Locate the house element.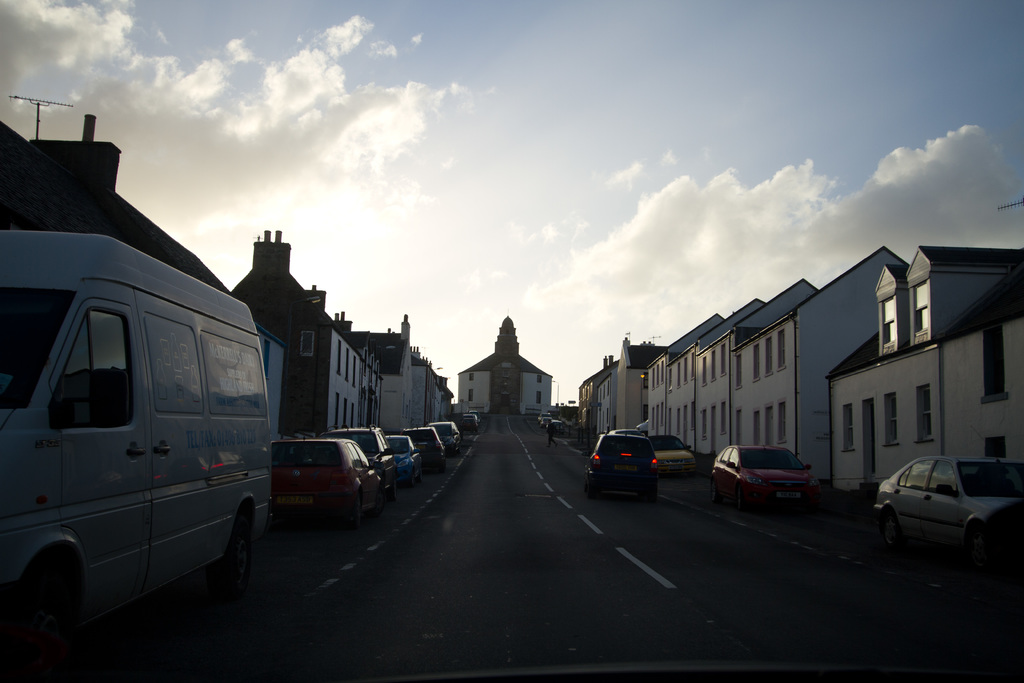
Element bbox: (x1=821, y1=243, x2=1023, y2=488).
